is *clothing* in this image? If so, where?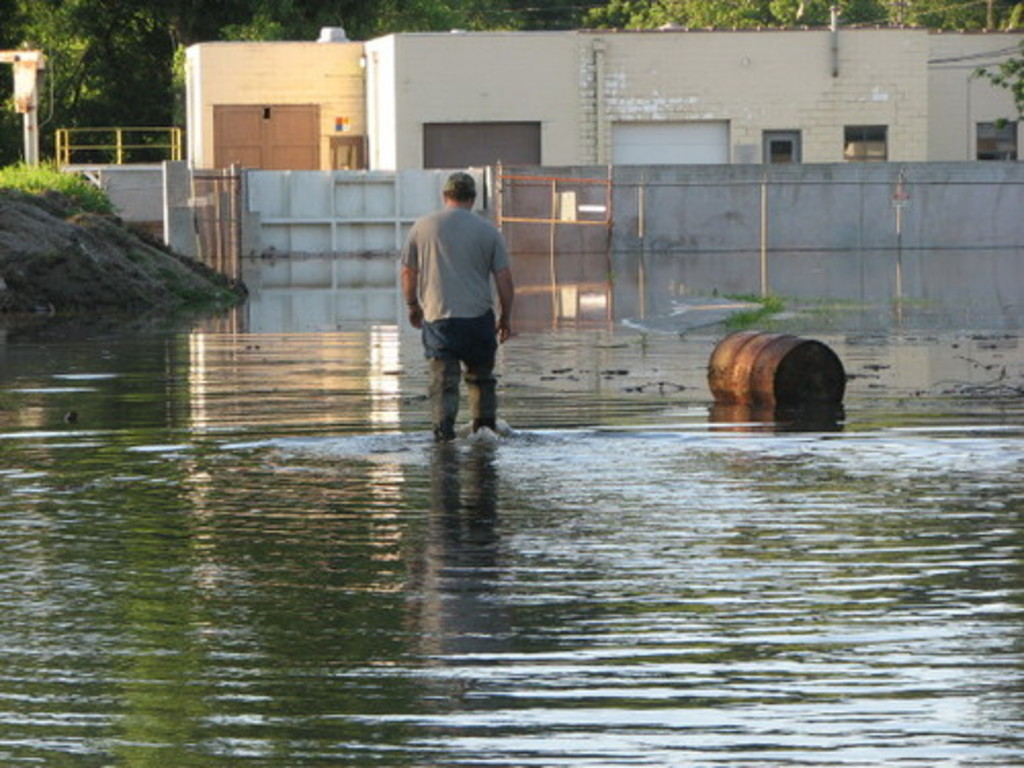
Yes, at [412,184,524,438].
